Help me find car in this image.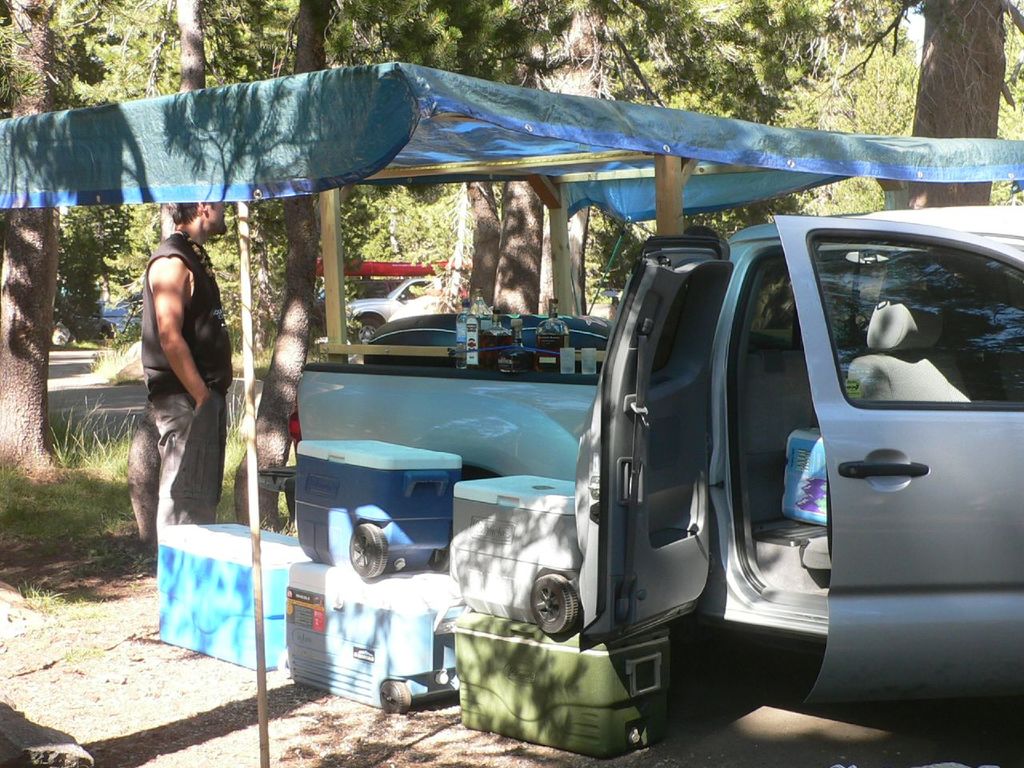
Found it: <box>55,278,103,346</box>.
